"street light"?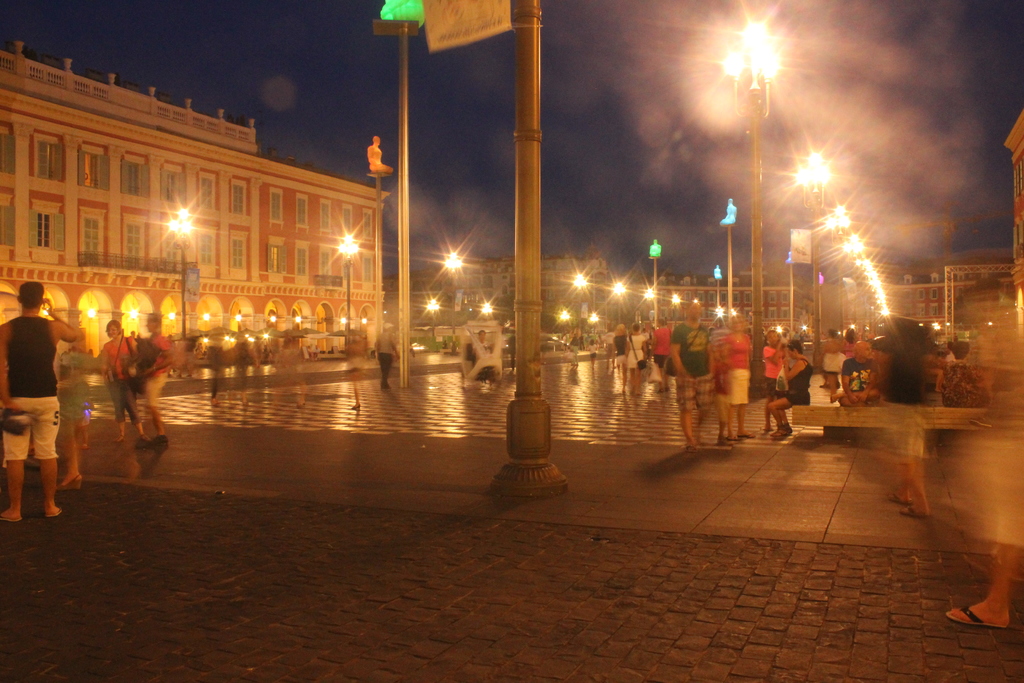
rect(609, 281, 624, 345)
